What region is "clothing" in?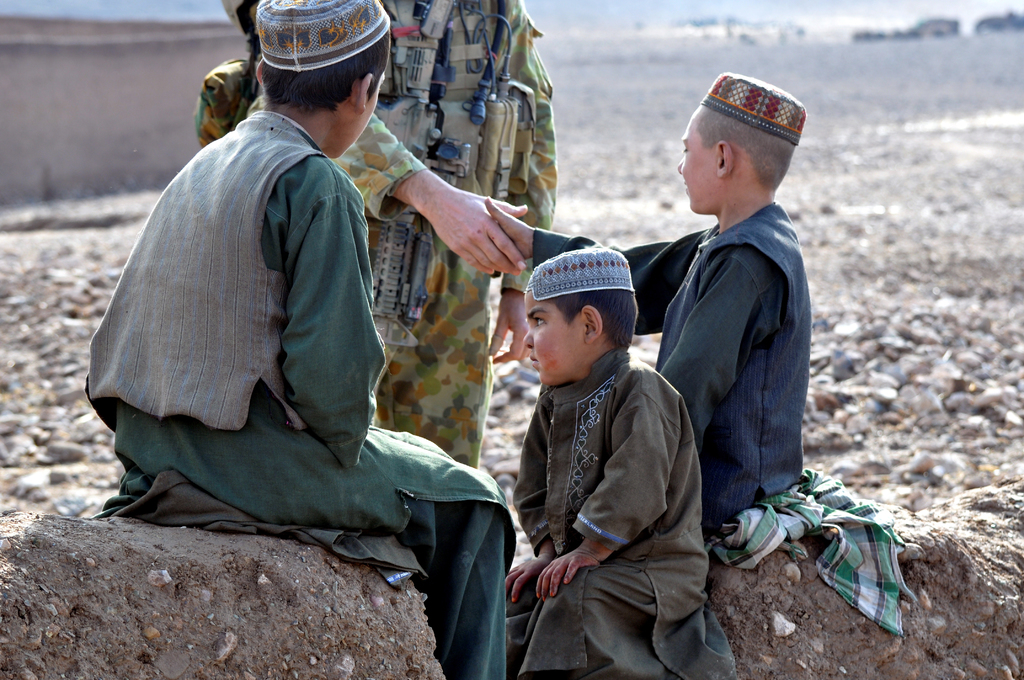
crop(81, 110, 516, 679).
